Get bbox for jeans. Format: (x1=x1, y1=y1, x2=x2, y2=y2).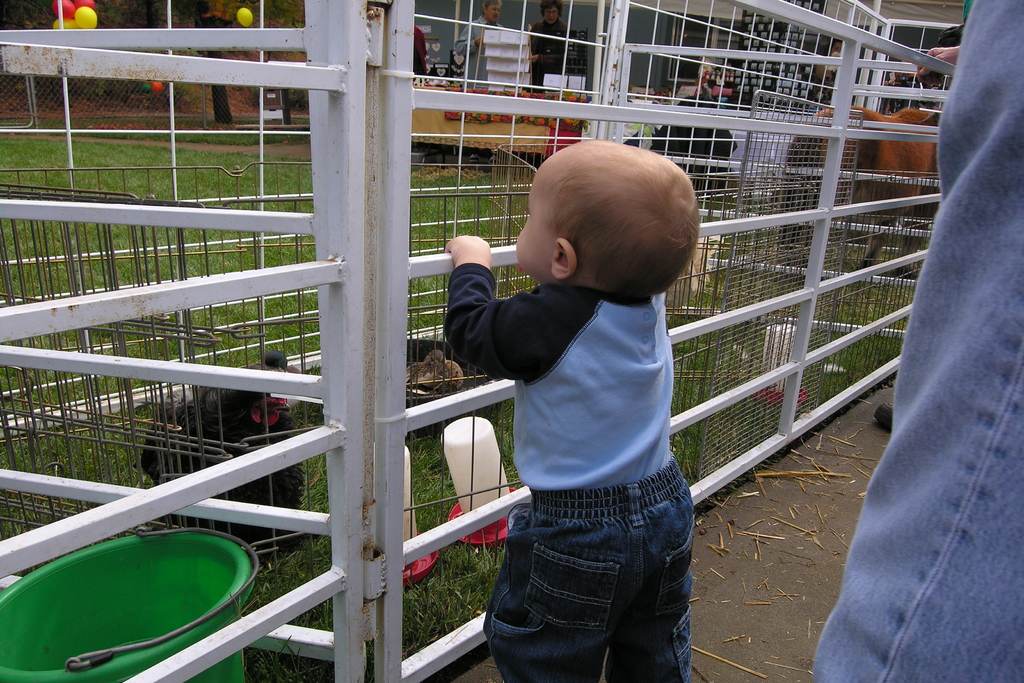
(x1=815, y1=0, x2=1023, y2=680).
